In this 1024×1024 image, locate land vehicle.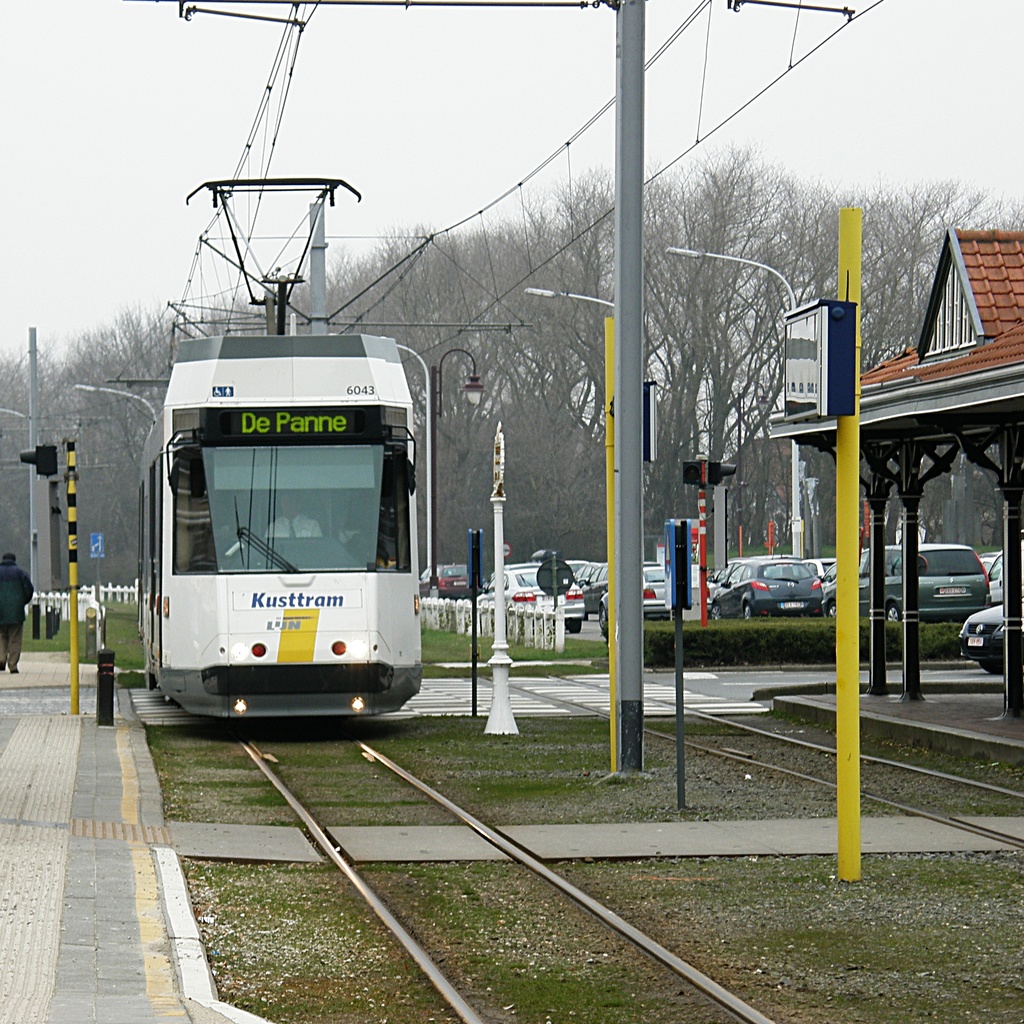
Bounding box: rect(566, 556, 587, 575).
